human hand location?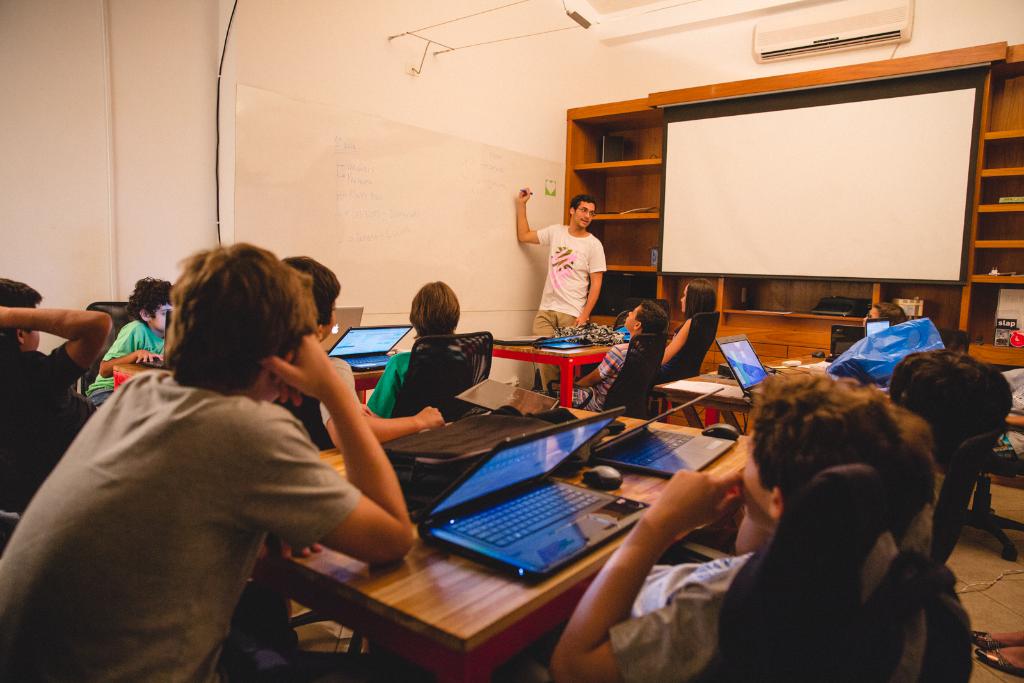
BBox(572, 317, 588, 327)
